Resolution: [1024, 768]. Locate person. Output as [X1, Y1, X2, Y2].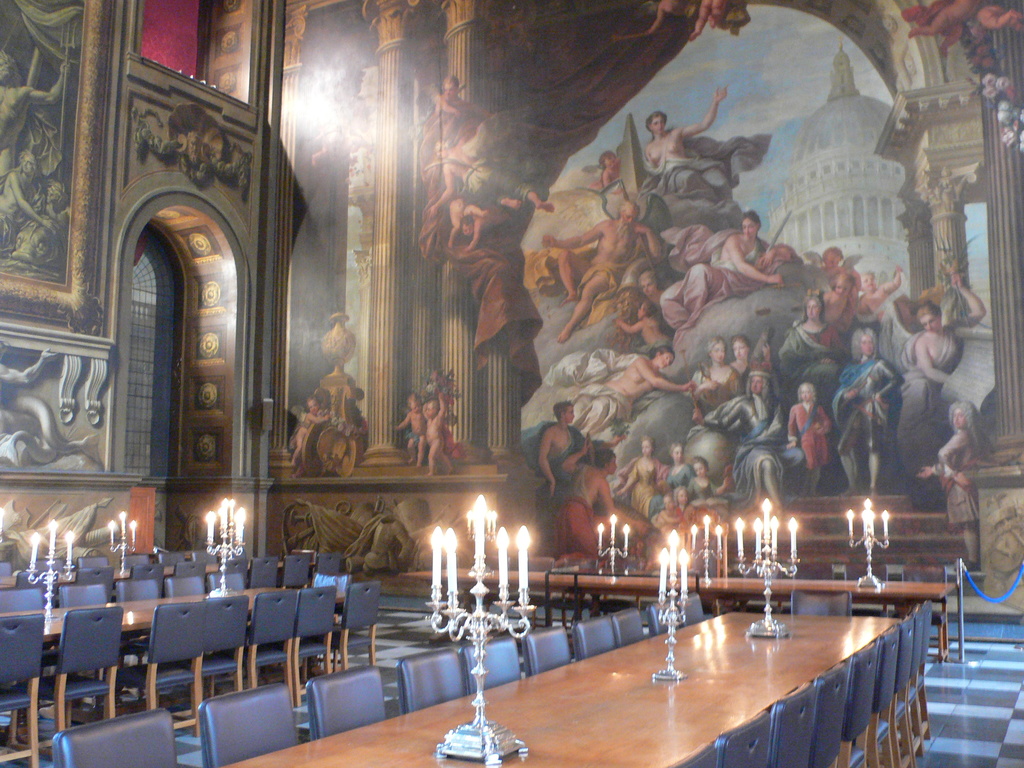
[680, 206, 779, 305].
